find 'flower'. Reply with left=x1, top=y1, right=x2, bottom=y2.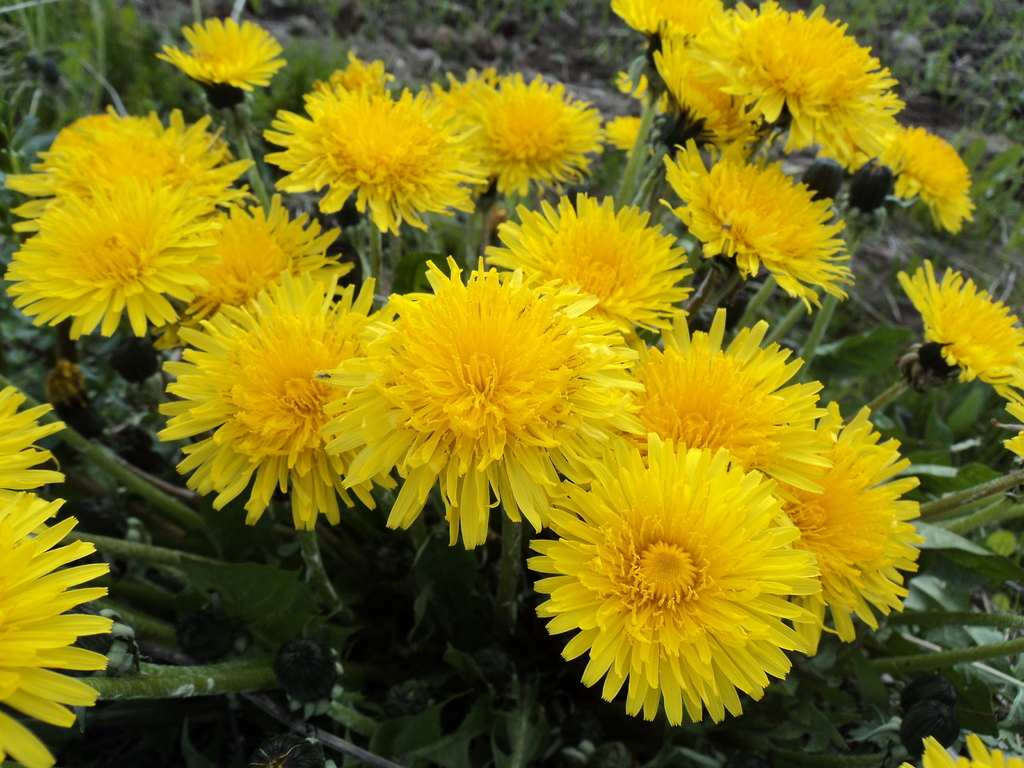
left=0, top=490, right=115, bottom=767.
